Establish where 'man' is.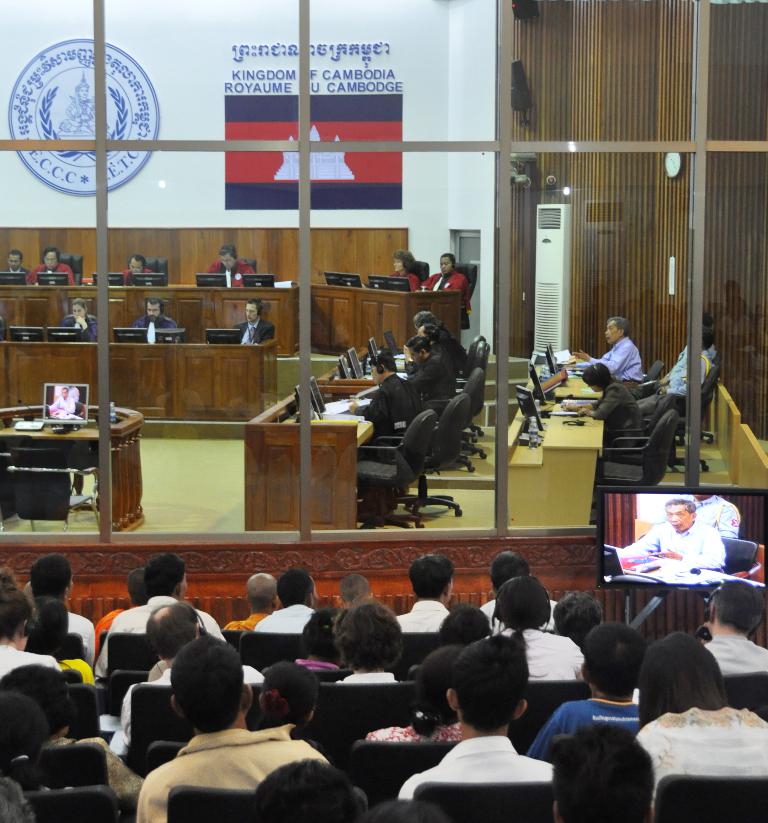
Established at <region>49, 387, 76, 414</region>.
